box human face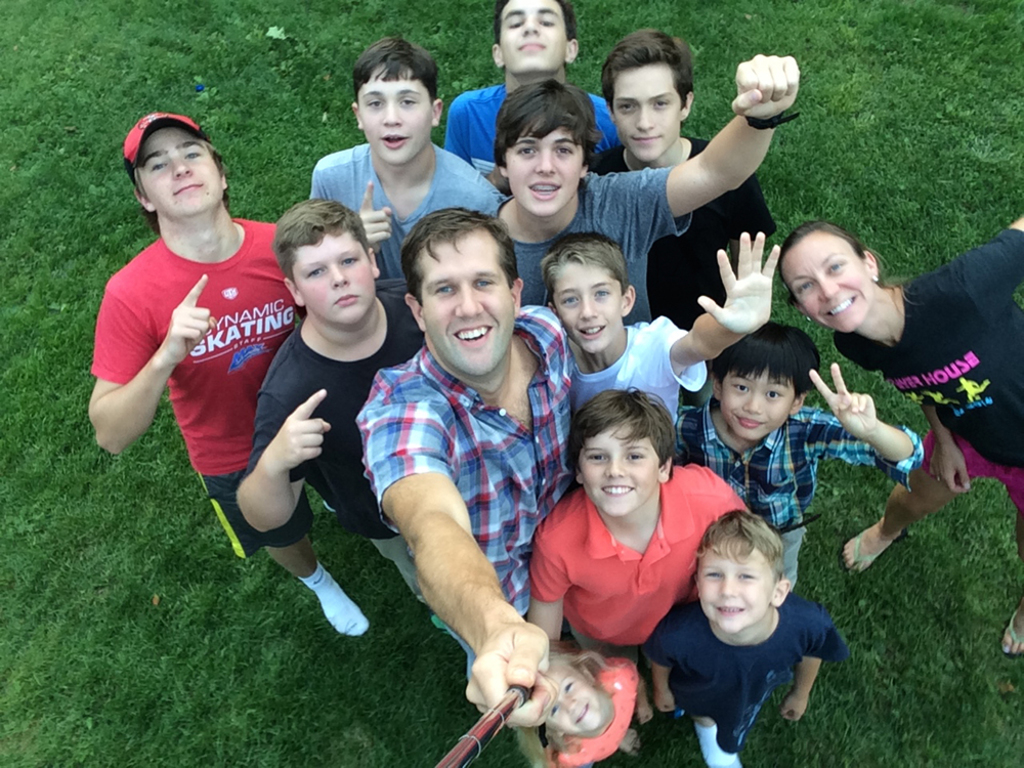
pyautogui.locateOnScreen(420, 232, 515, 382)
